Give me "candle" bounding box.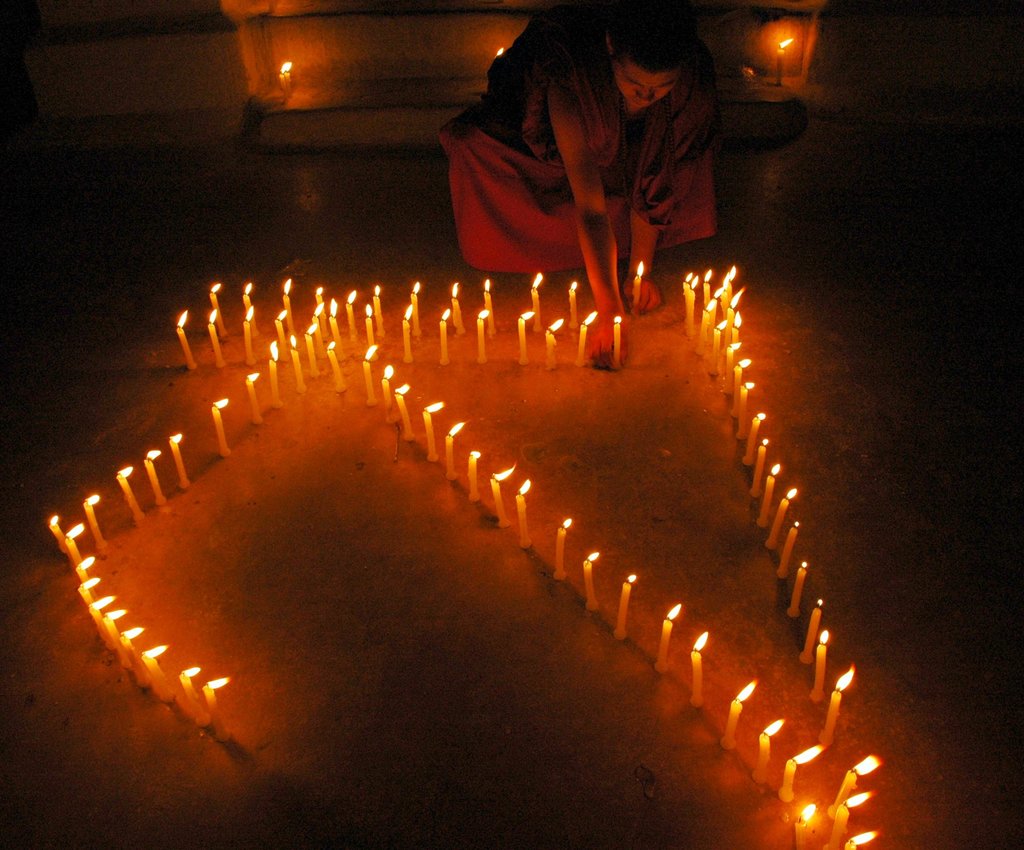
left=401, top=383, right=415, bottom=440.
